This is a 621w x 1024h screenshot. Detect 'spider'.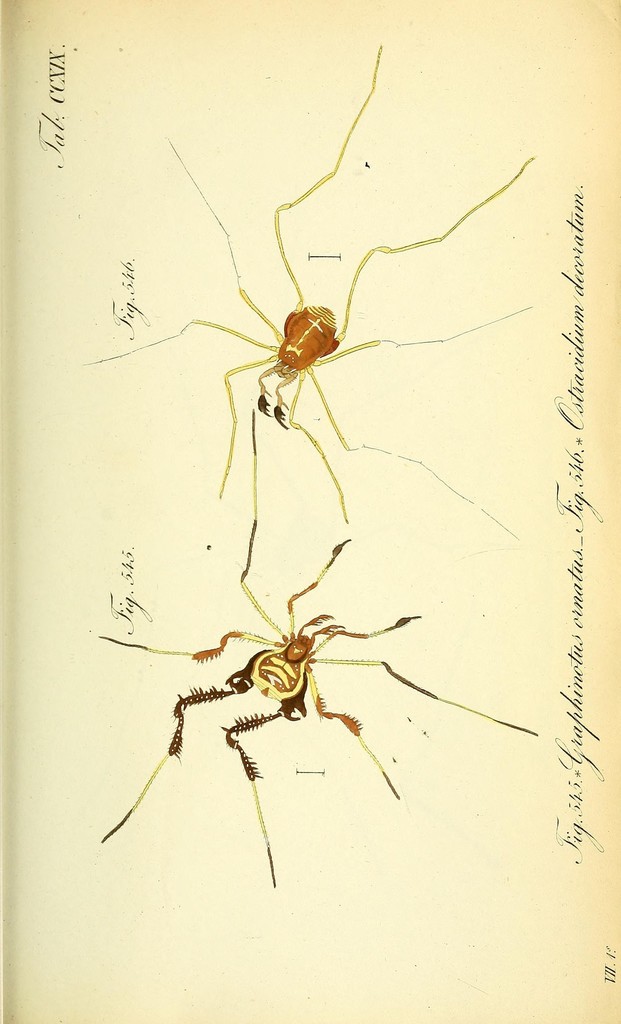
<bbox>81, 42, 527, 540</bbox>.
